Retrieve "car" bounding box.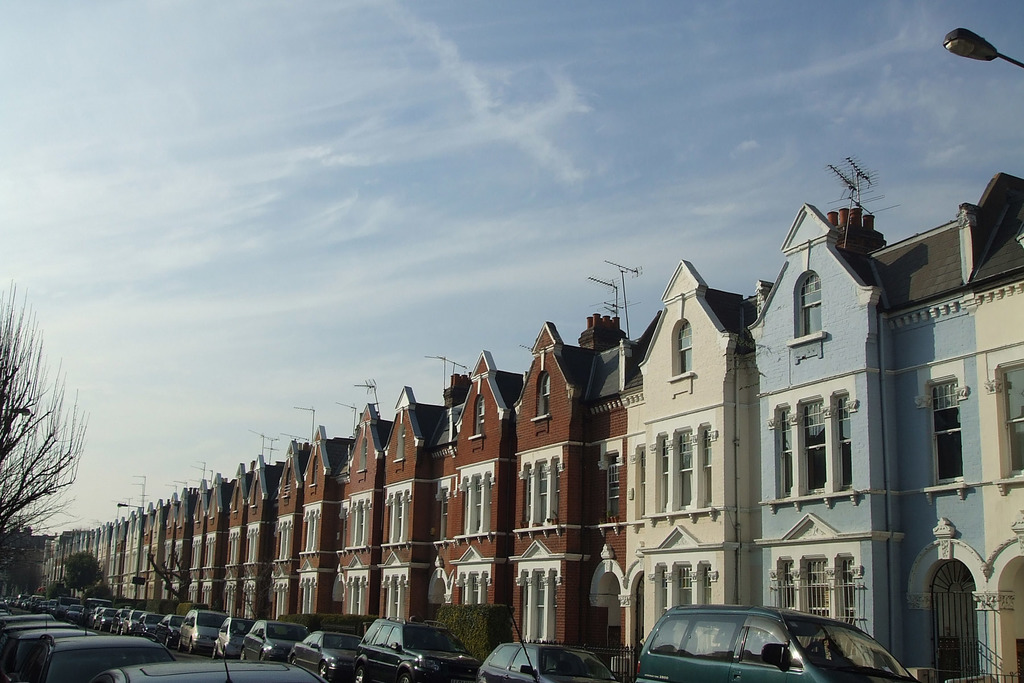
Bounding box: [1,614,58,627].
